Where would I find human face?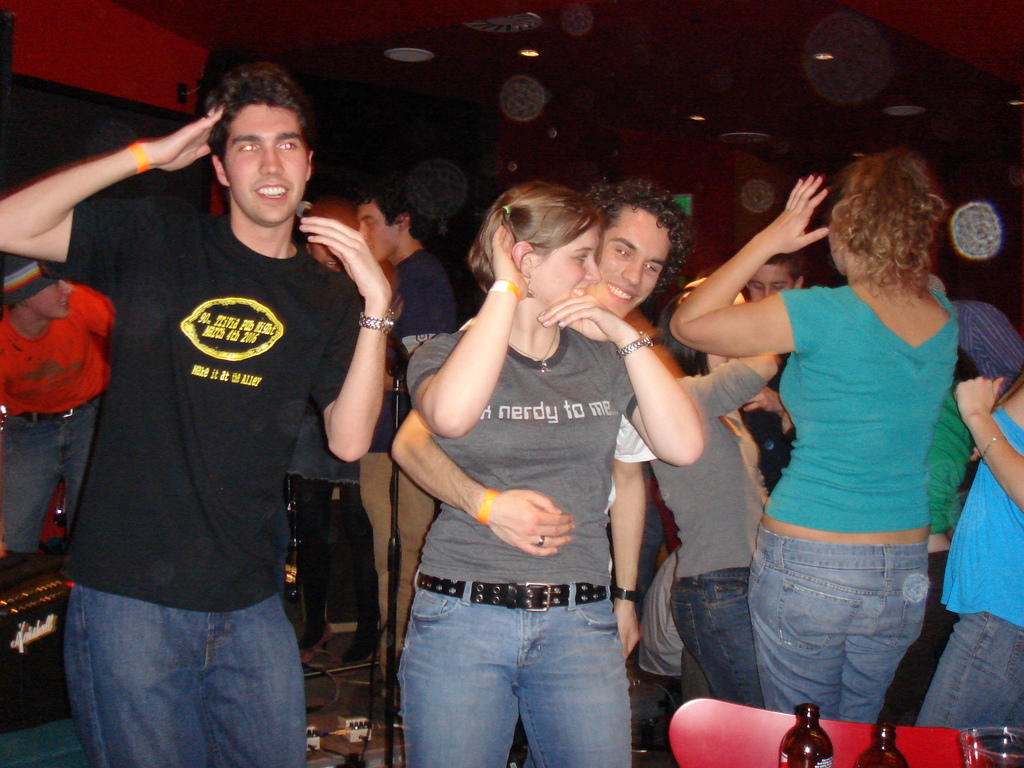
At pyautogui.locateOnScreen(24, 285, 73, 316).
